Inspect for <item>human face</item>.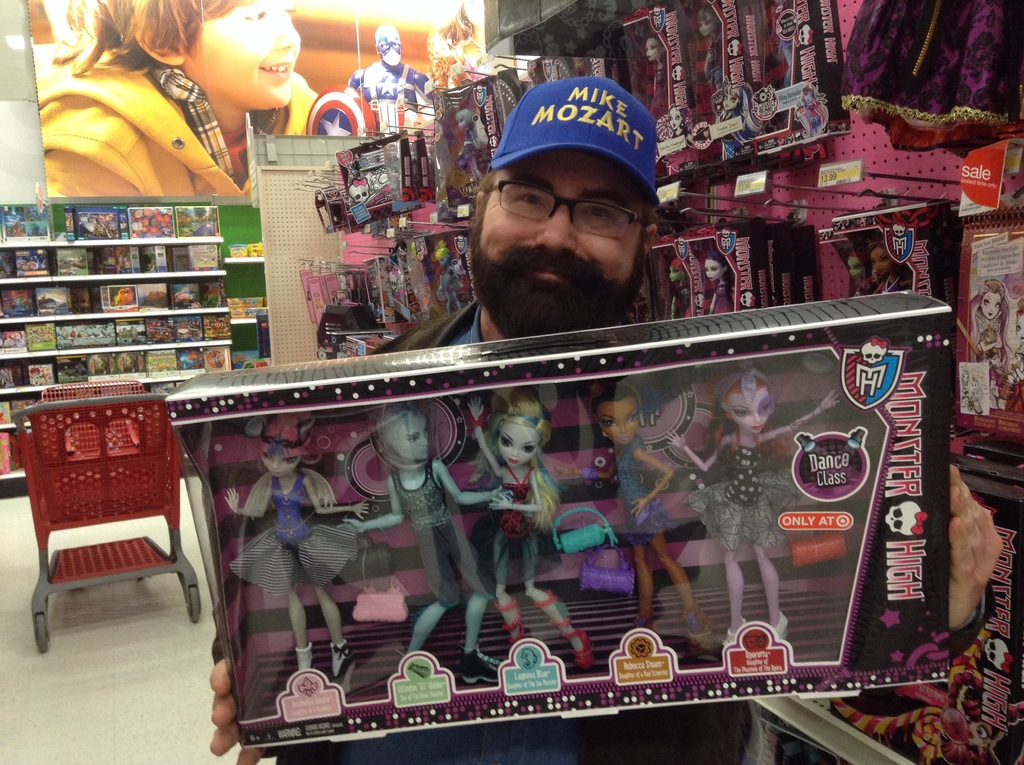
Inspection: pyautogui.locateOnScreen(599, 403, 639, 447).
